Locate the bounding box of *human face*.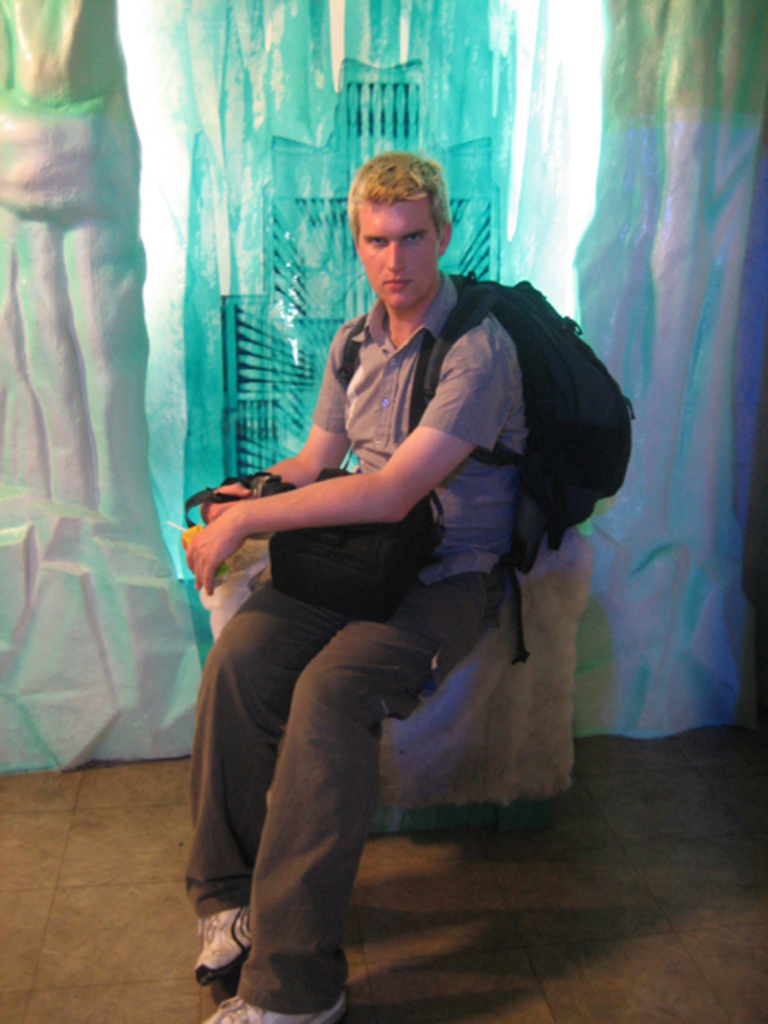
Bounding box: x1=359 y1=201 x2=436 y2=308.
